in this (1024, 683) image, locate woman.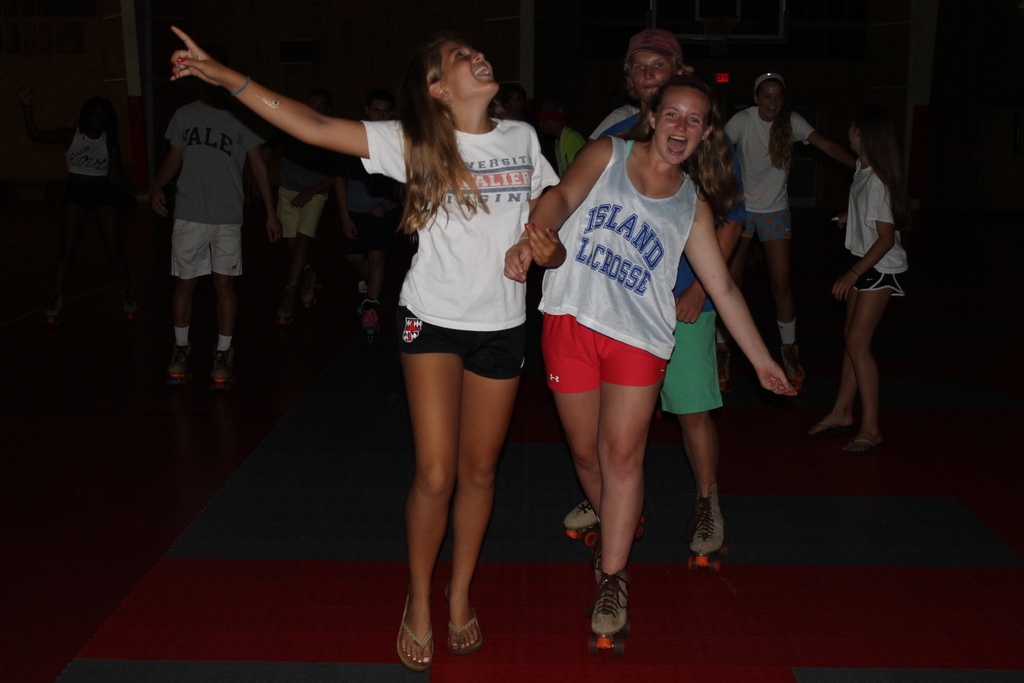
Bounding box: <box>166,24,570,675</box>.
